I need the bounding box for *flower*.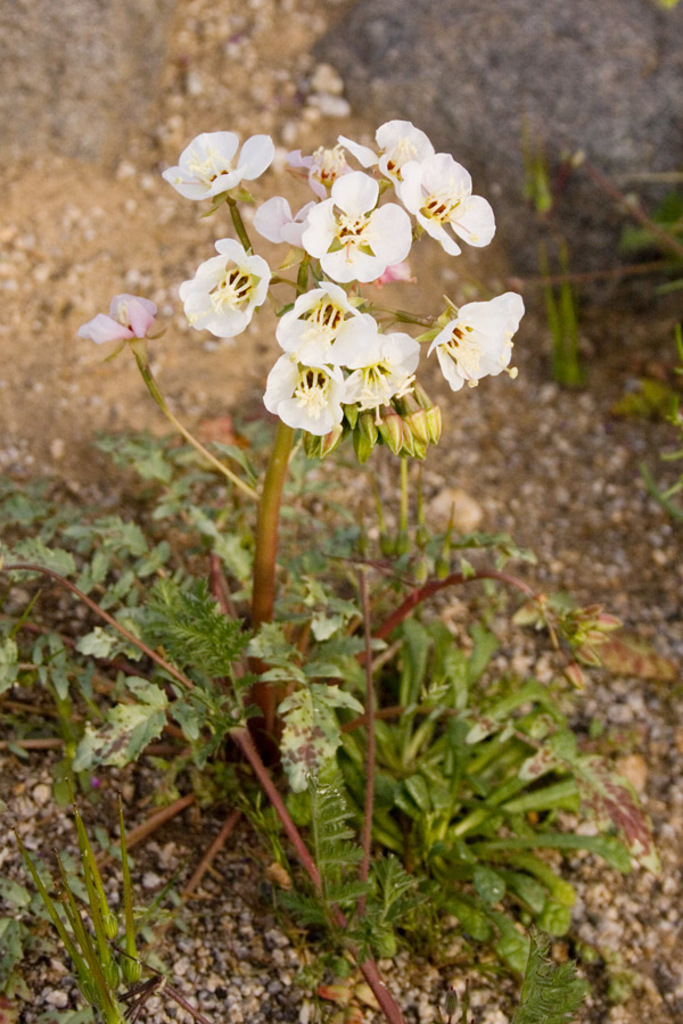
Here it is: 425, 296, 526, 390.
